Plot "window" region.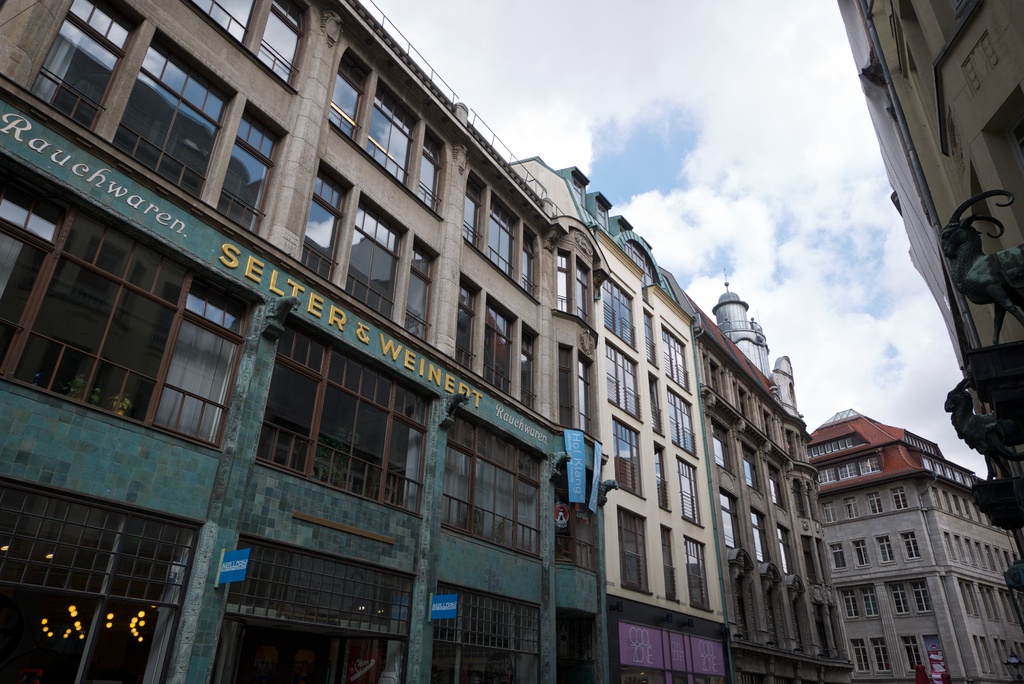
Plotted at <box>398,127,440,213</box>.
